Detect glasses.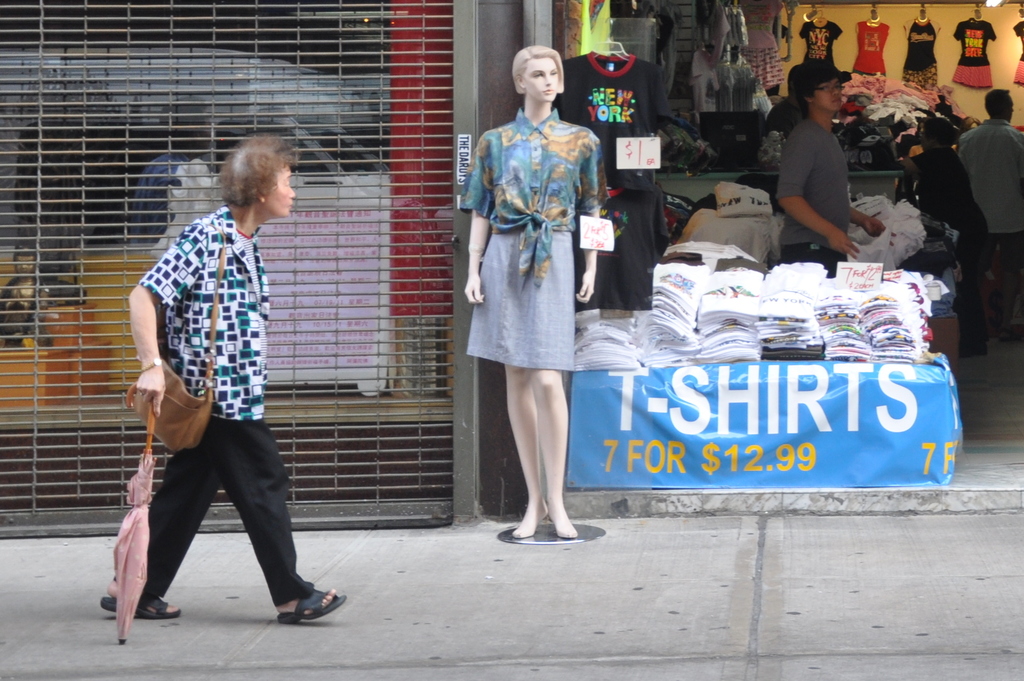
Detected at bbox=[818, 82, 845, 90].
